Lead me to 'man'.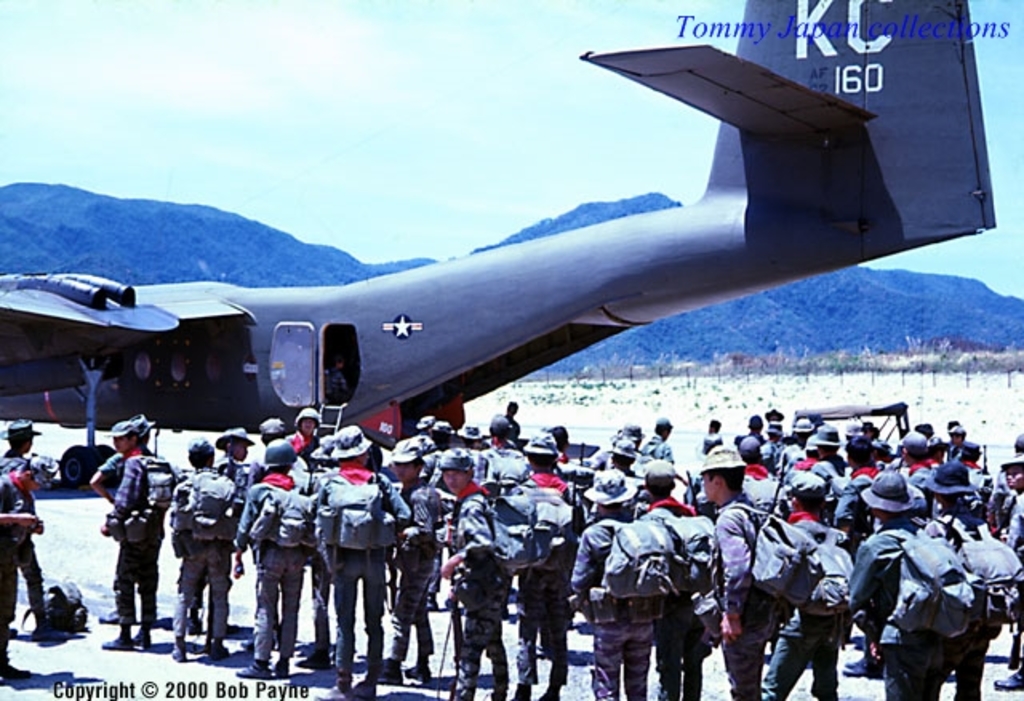
Lead to {"left": 434, "top": 443, "right": 539, "bottom": 699}.
